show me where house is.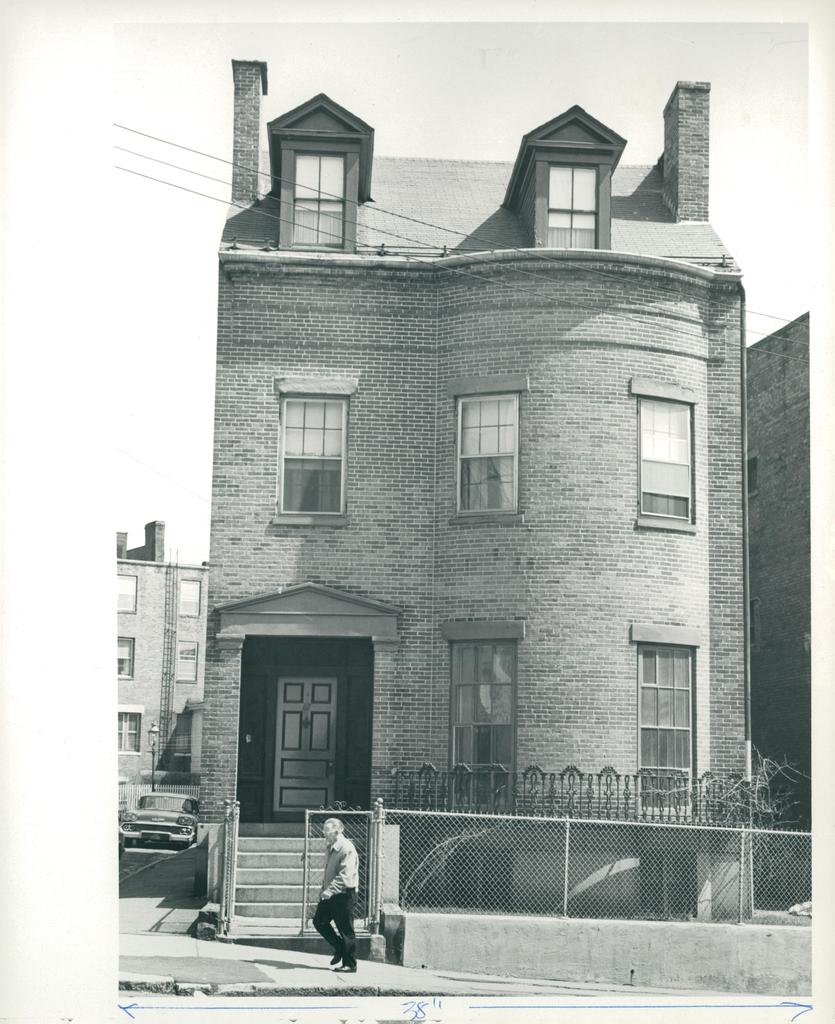
house is at (115, 520, 208, 808).
